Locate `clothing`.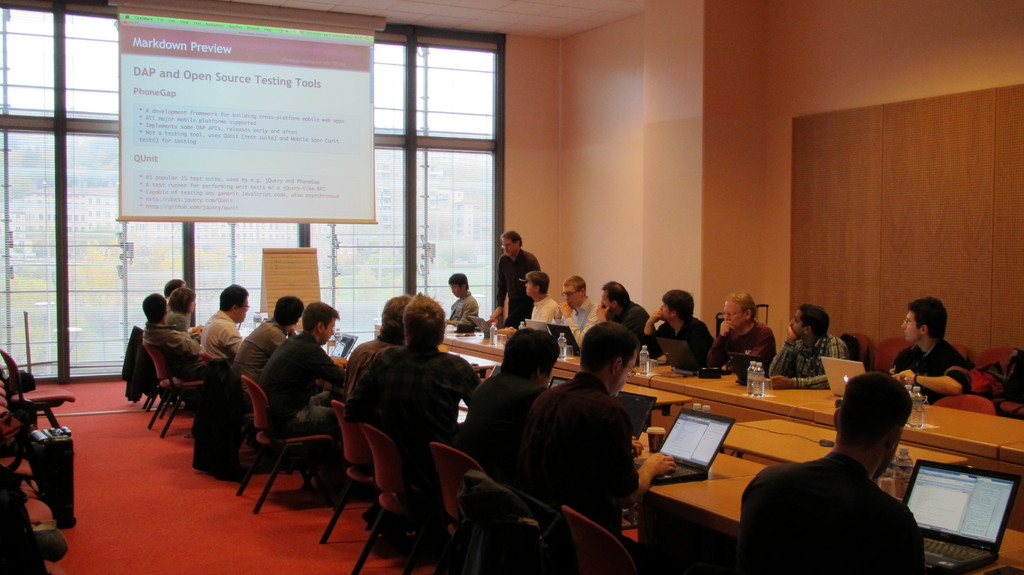
Bounding box: (x1=598, y1=305, x2=655, y2=357).
